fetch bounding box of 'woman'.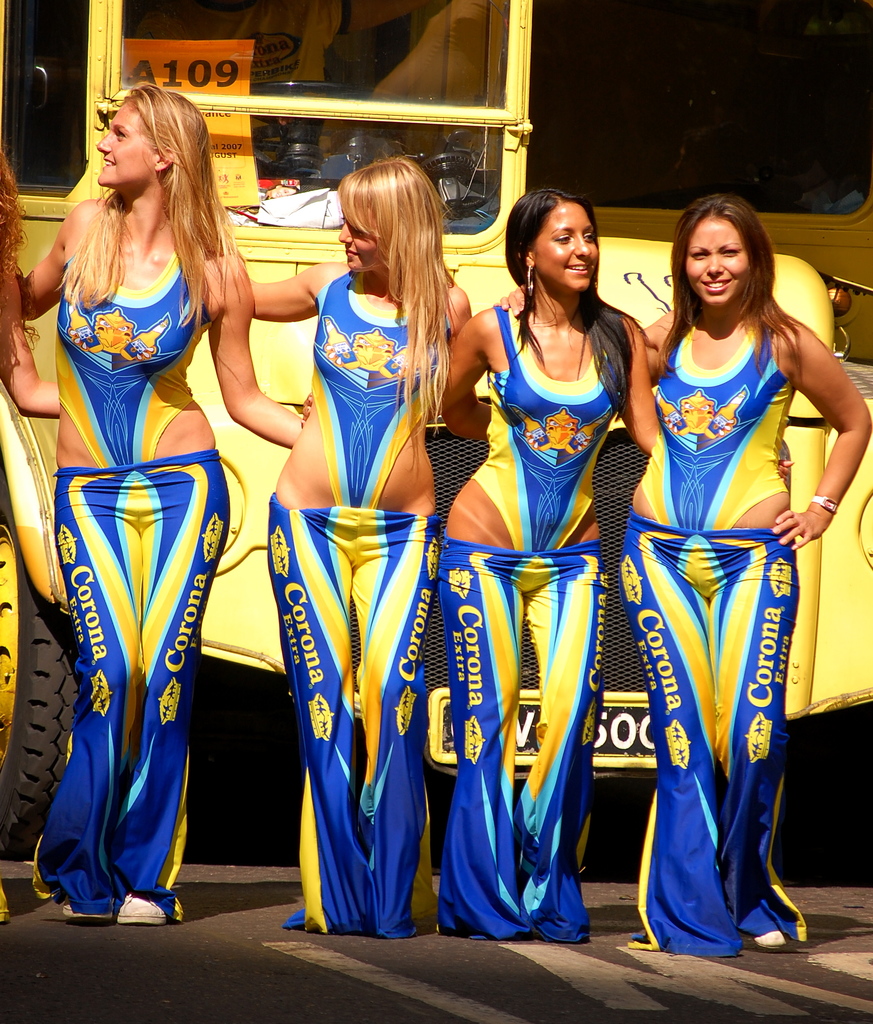
Bbox: pyautogui.locateOnScreen(19, 81, 303, 930).
